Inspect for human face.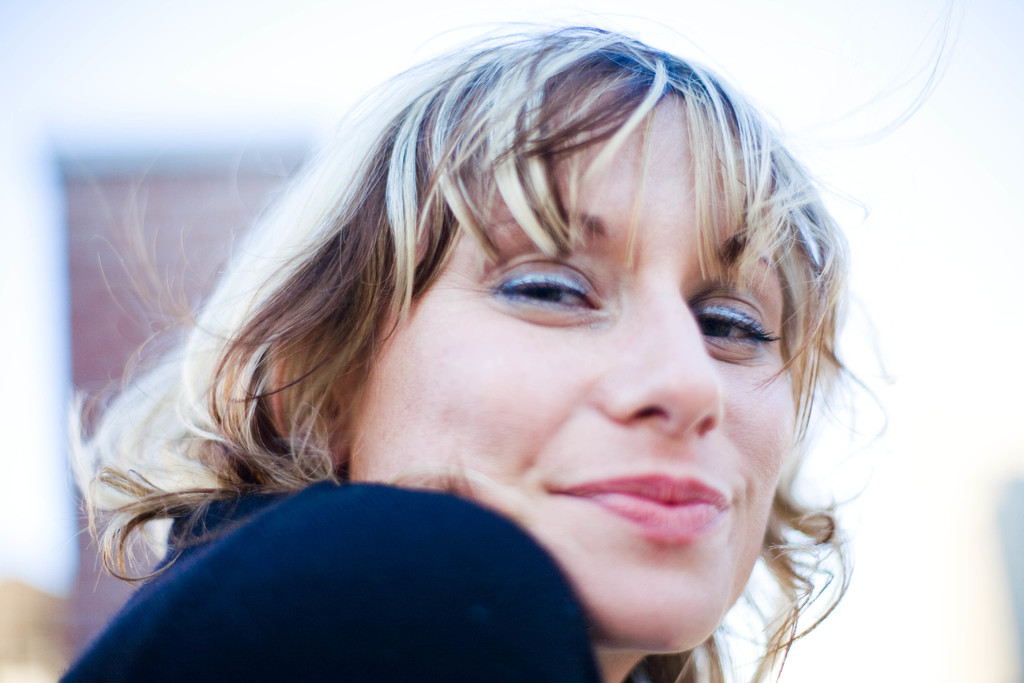
Inspection: select_region(365, 99, 790, 645).
